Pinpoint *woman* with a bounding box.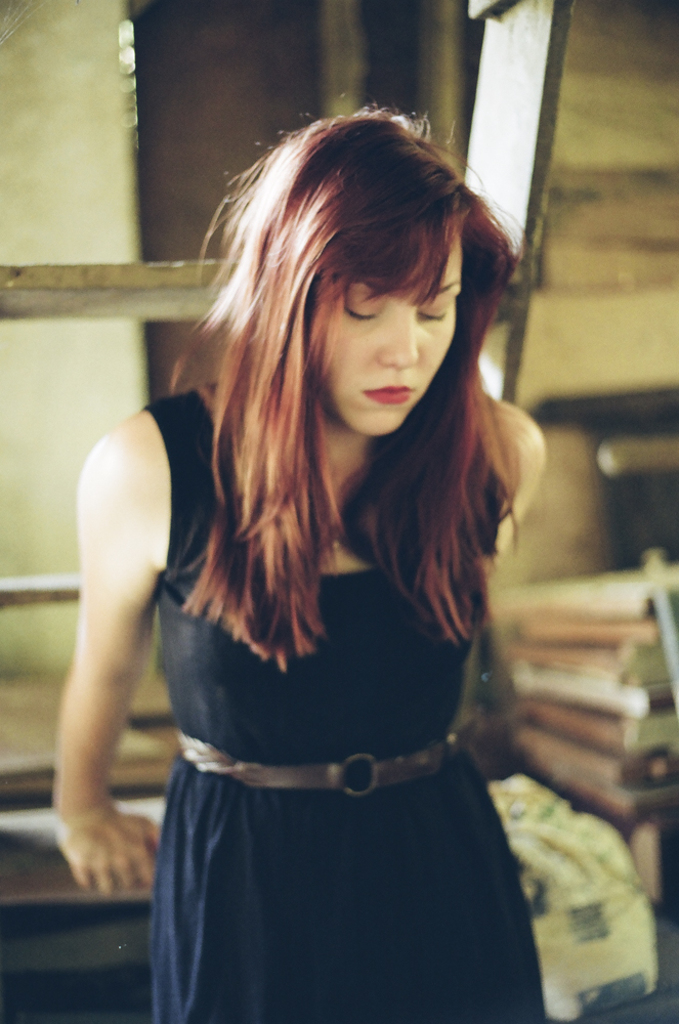
(58, 113, 549, 1023).
